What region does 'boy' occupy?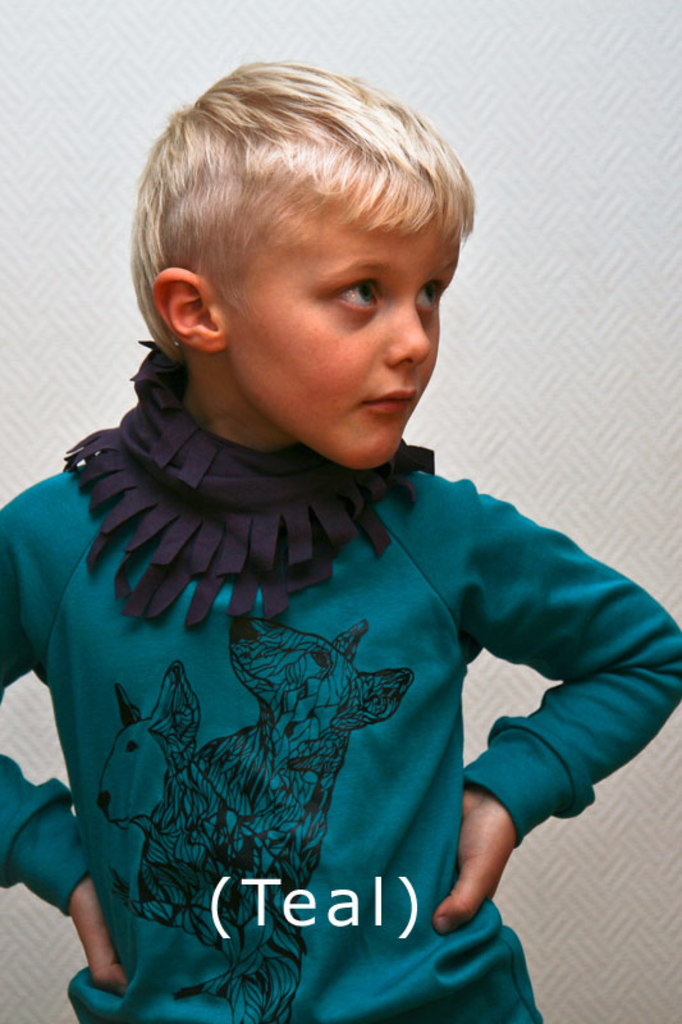
<region>18, 64, 615, 989</region>.
